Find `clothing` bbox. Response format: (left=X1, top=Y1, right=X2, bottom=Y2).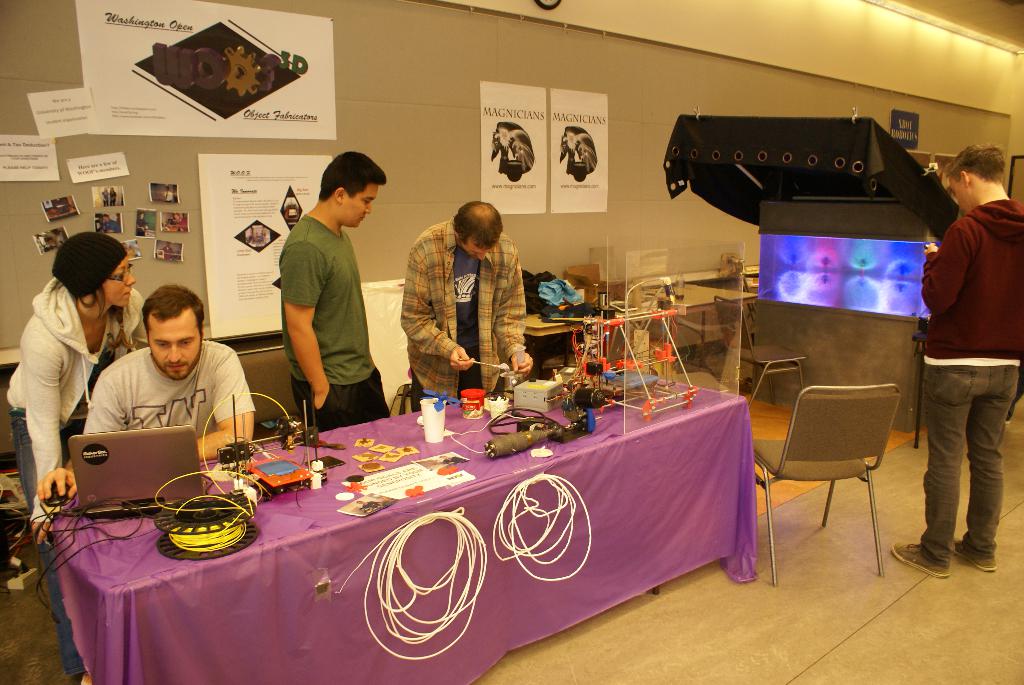
(left=911, top=191, right=1023, bottom=567).
